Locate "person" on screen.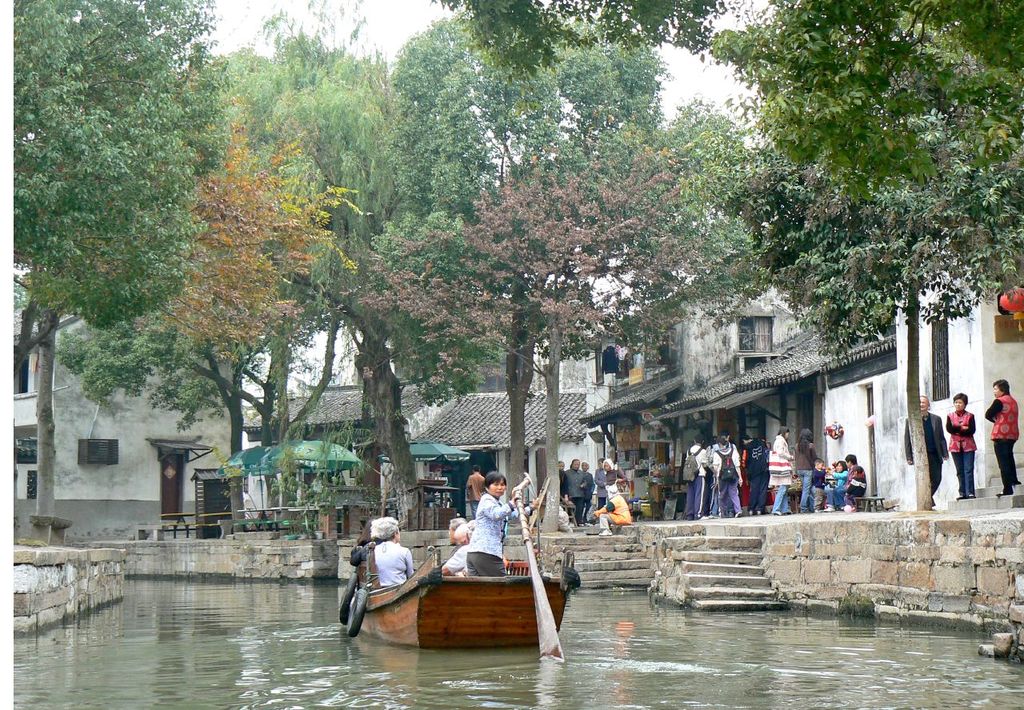
On screen at 566/457/584/520.
